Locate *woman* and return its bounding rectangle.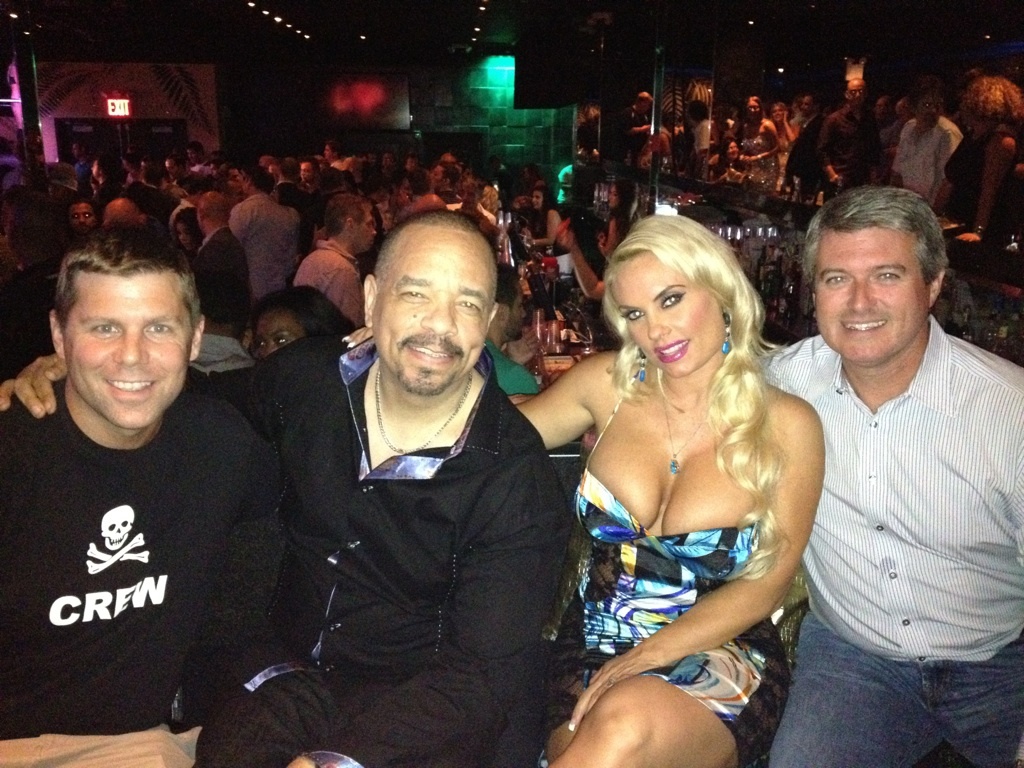
x1=252, y1=286, x2=357, y2=365.
